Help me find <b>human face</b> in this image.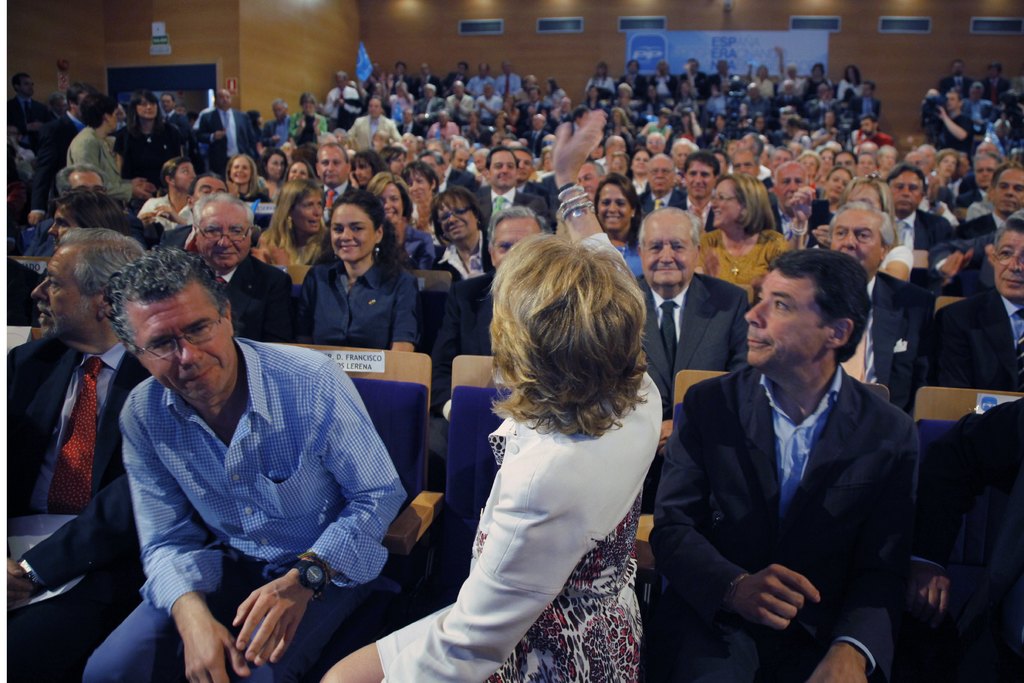
Found it: crop(61, 170, 104, 193).
